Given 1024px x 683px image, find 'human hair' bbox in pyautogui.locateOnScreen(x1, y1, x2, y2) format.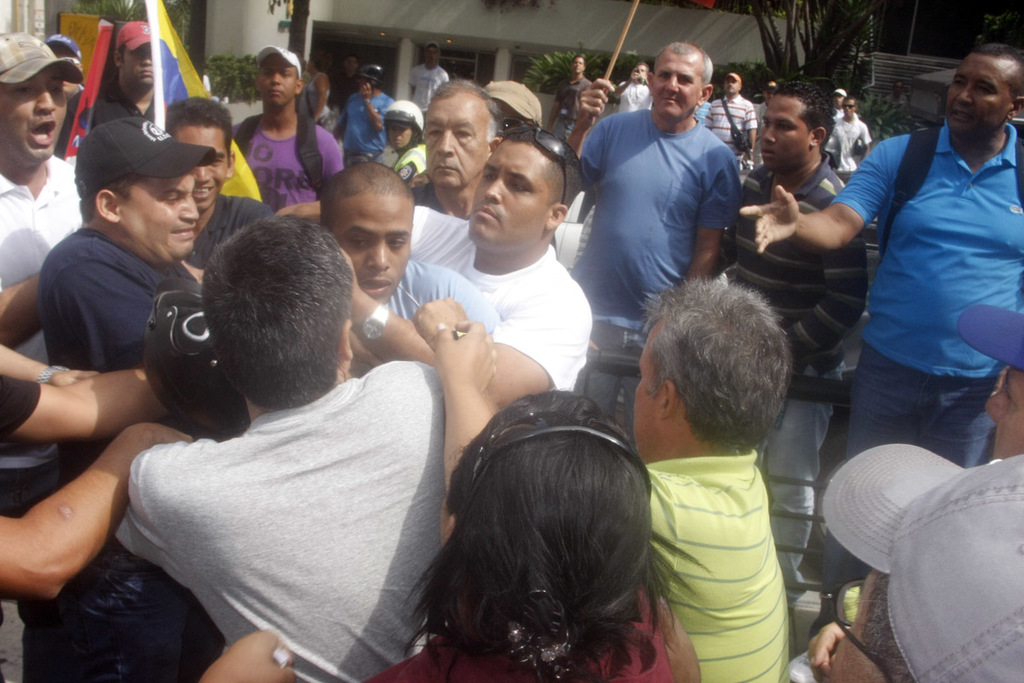
pyautogui.locateOnScreen(841, 94, 858, 110).
